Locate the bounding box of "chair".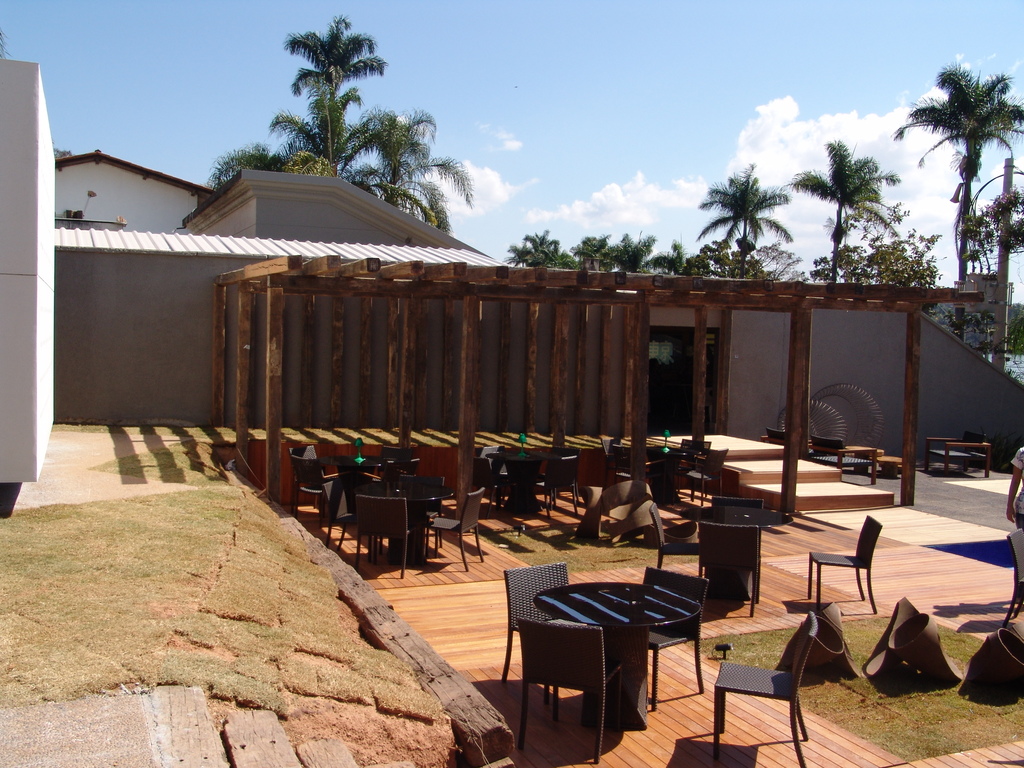
Bounding box: Rect(429, 488, 488, 573).
